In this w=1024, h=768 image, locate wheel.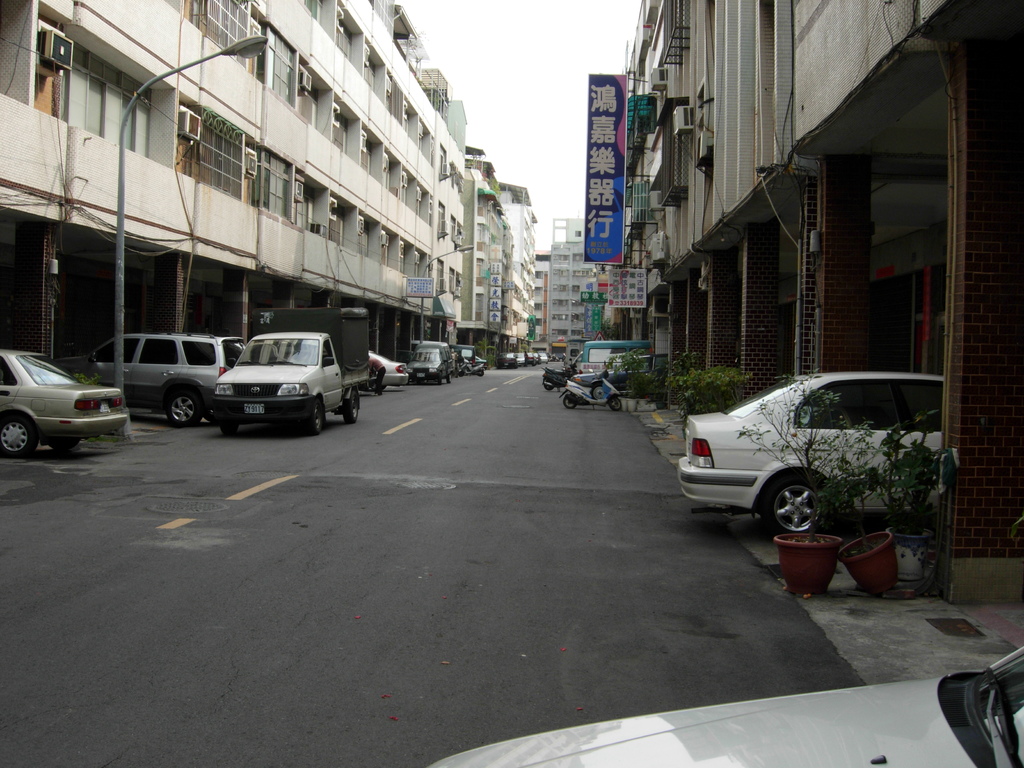
Bounding box: left=563, top=396, right=574, bottom=409.
